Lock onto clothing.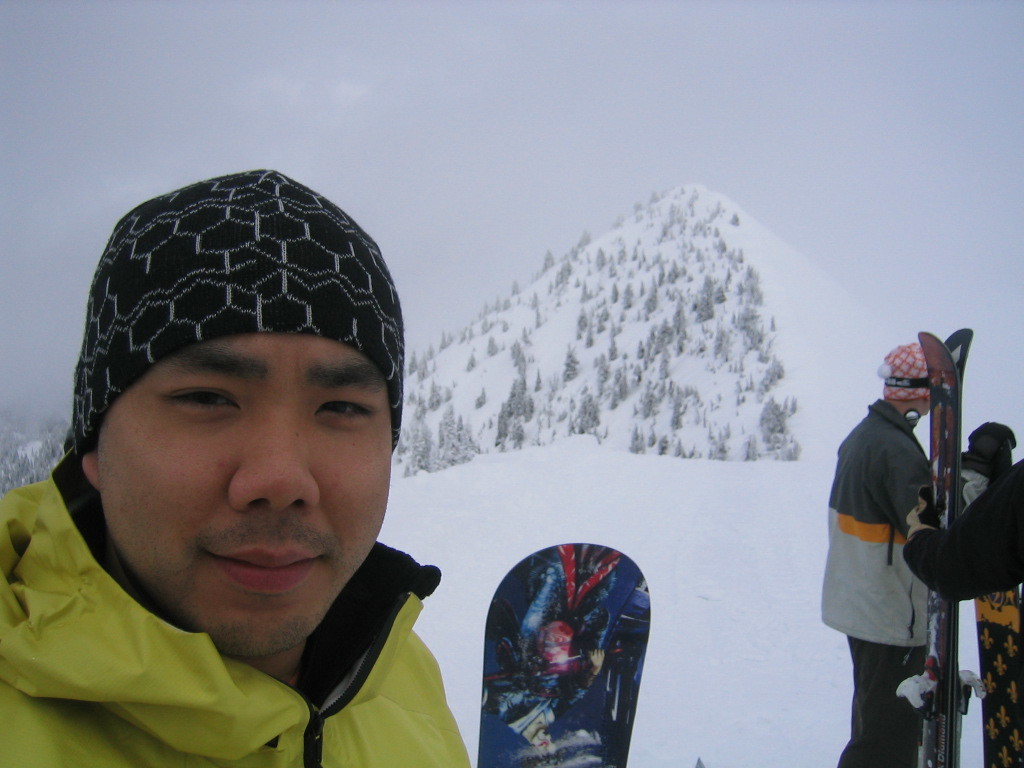
Locked: x1=817, y1=393, x2=942, y2=767.
